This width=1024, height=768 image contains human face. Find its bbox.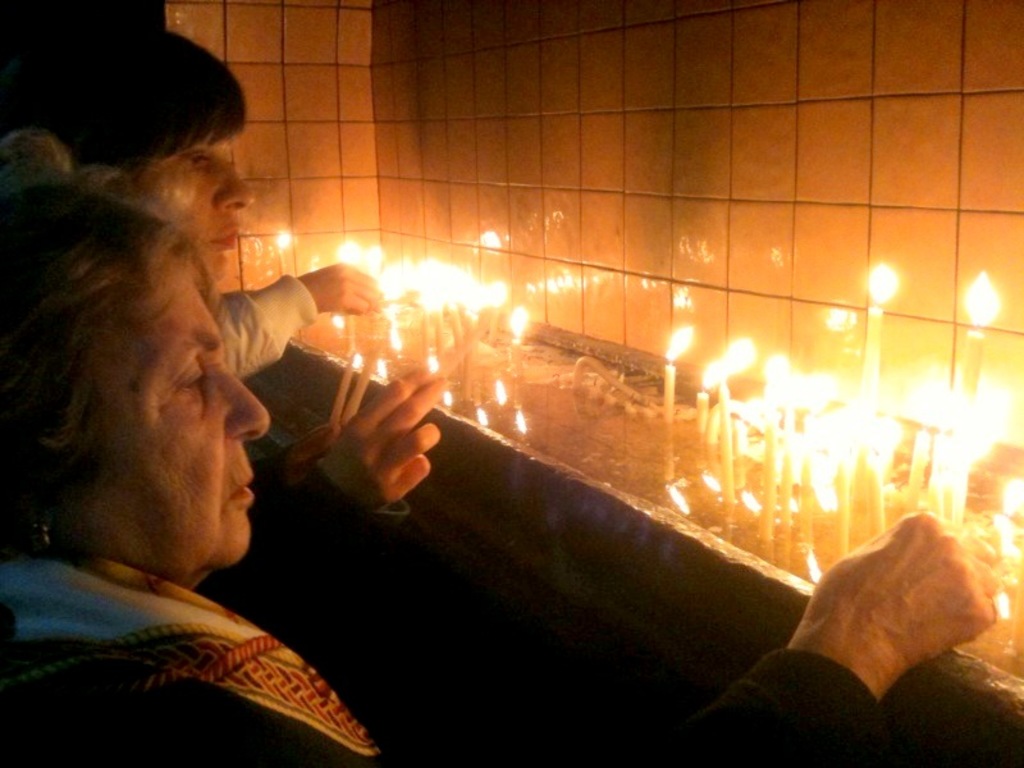
72:250:278:577.
